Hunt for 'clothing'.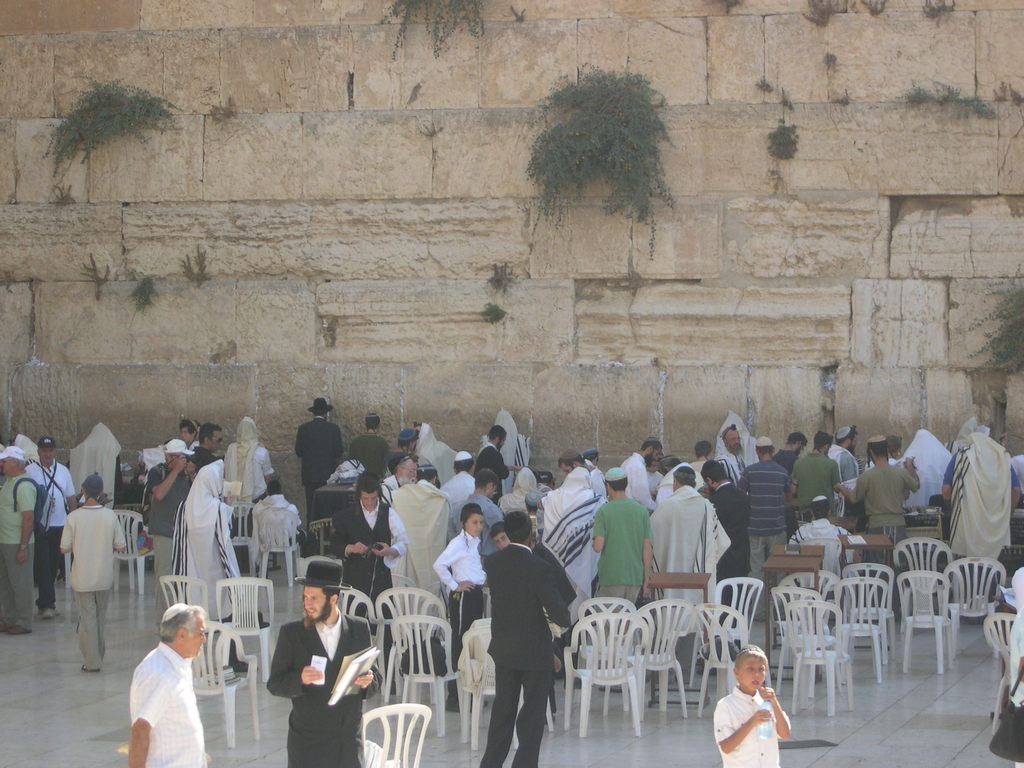
Hunted down at <region>266, 610, 383, 767</region>.
